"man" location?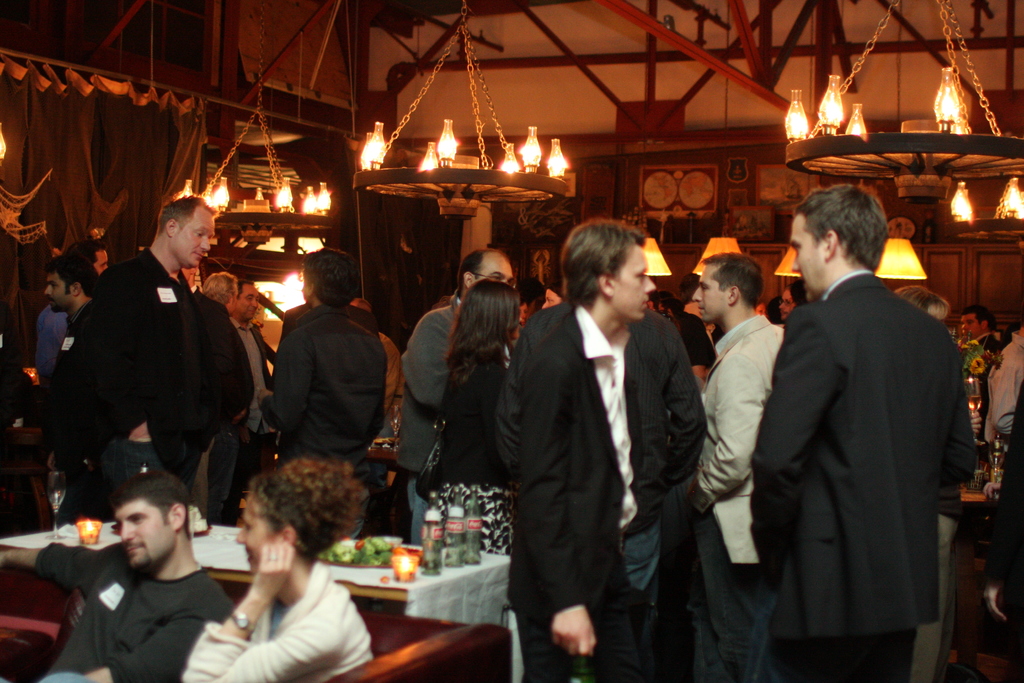
BBox(511, 308, 709, 682)
